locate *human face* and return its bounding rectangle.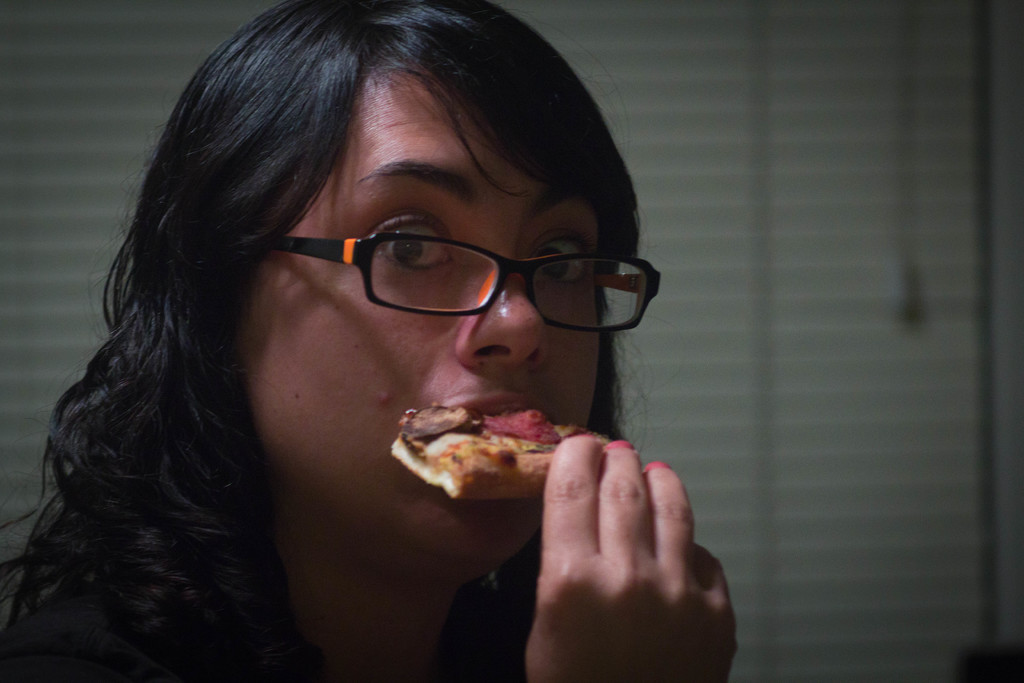
(left=232, top=53, right=599, bottom=583).
